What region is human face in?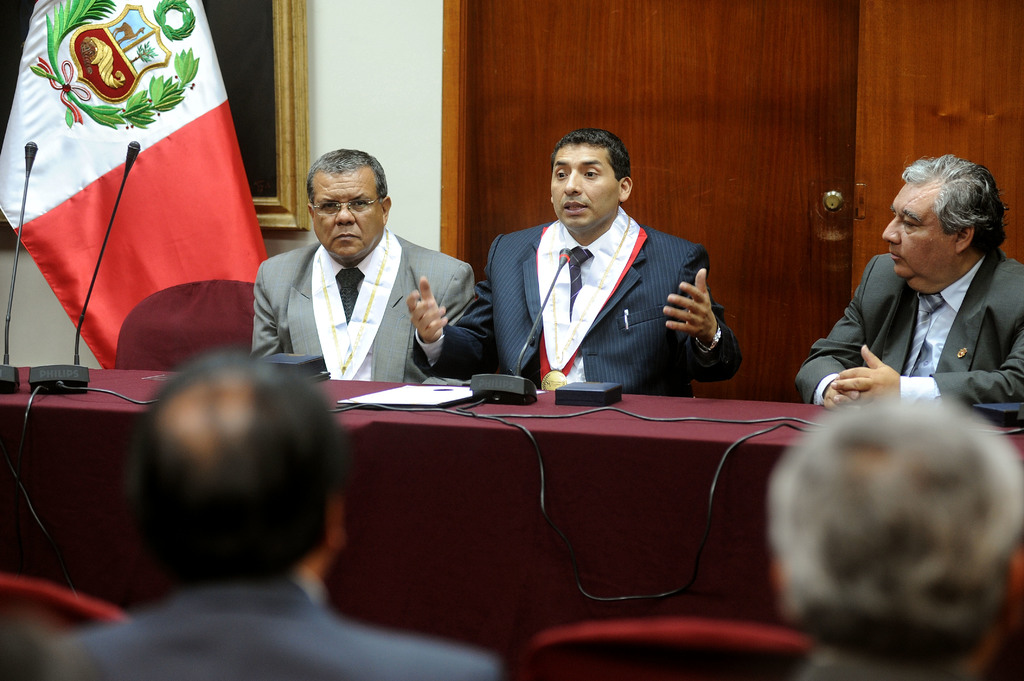
bbox(552, 141, 618, 230).
